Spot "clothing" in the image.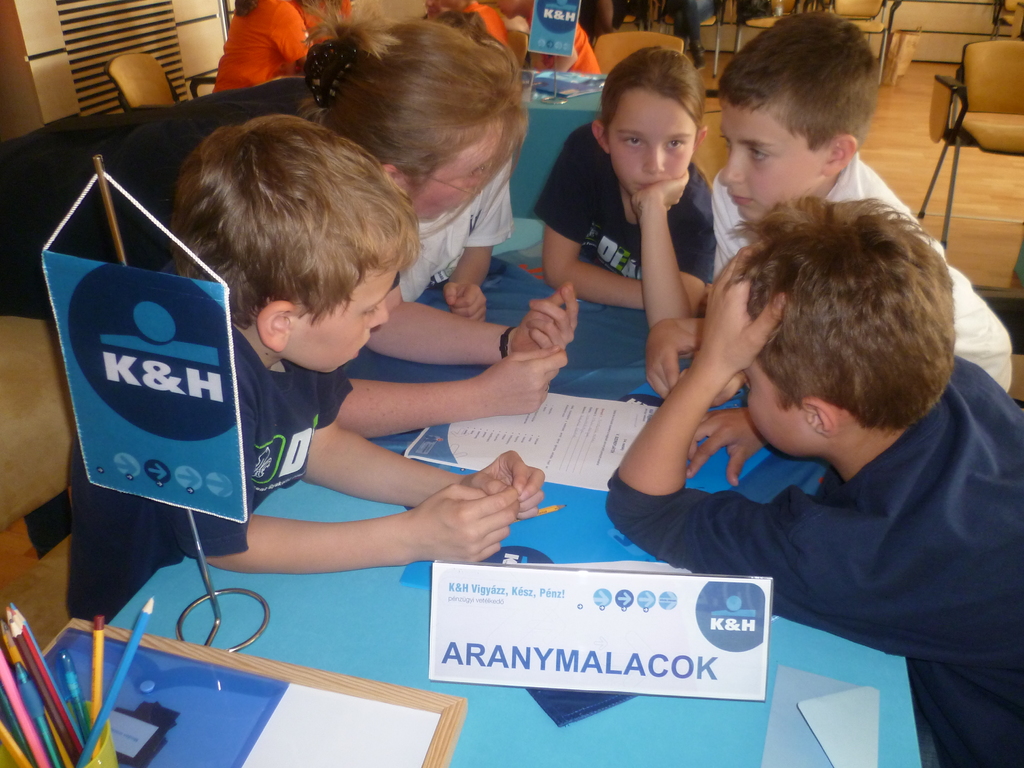
"clothing" found at detection(543, 21, 603, 78).
